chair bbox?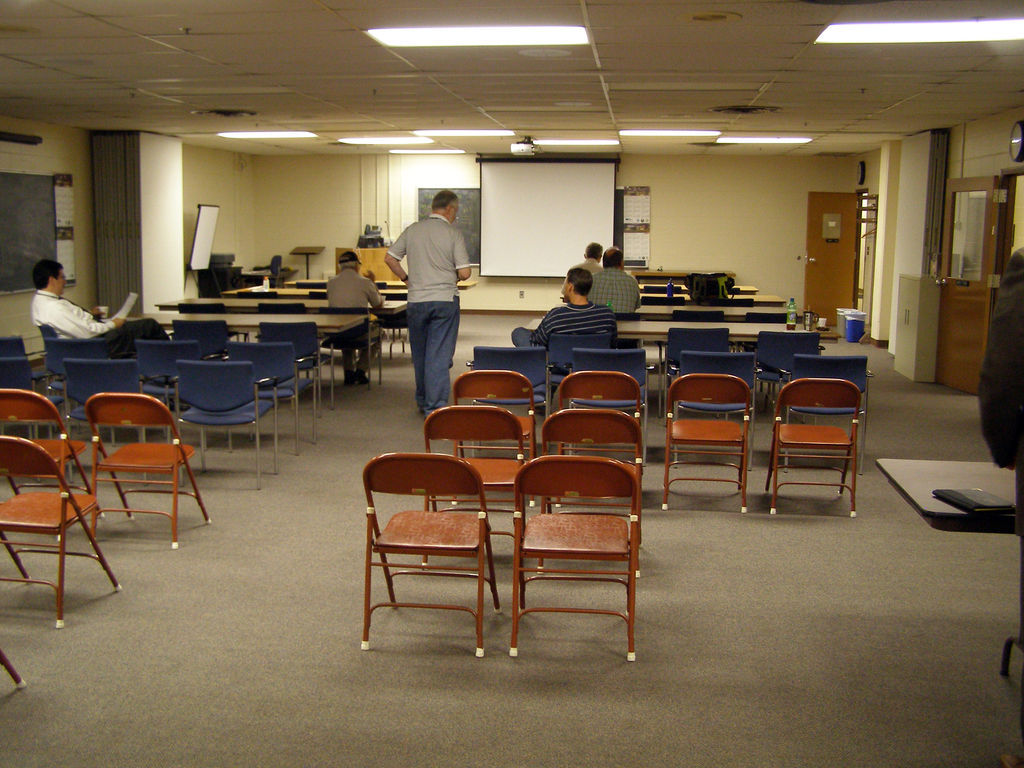
detection(650, 325, 737, 414)
